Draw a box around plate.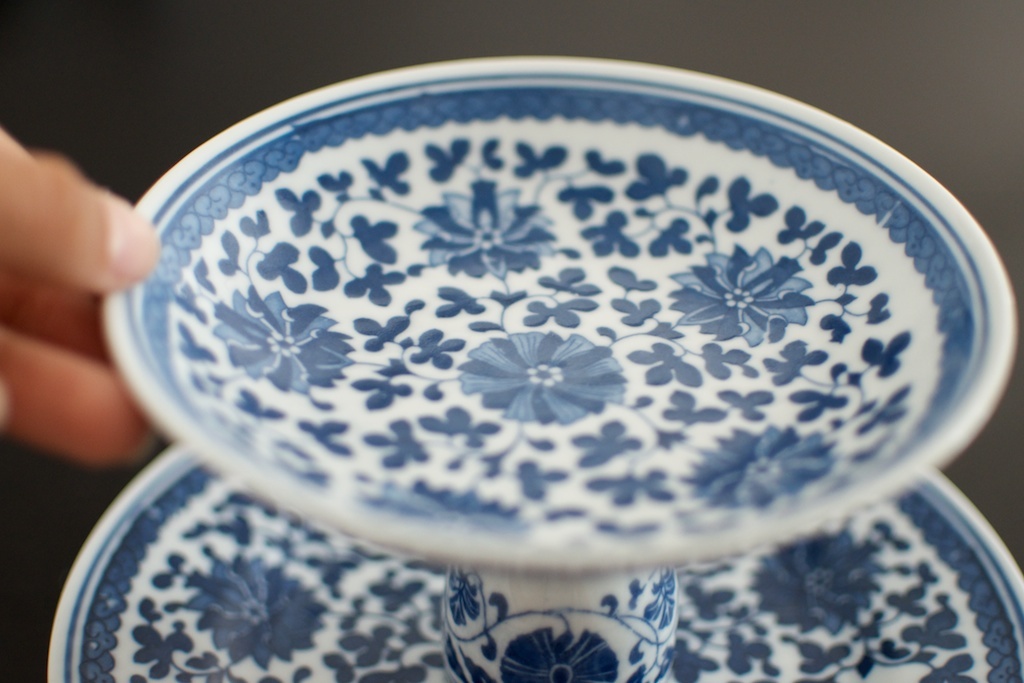
BBox(45, 443, 1023, 682).
